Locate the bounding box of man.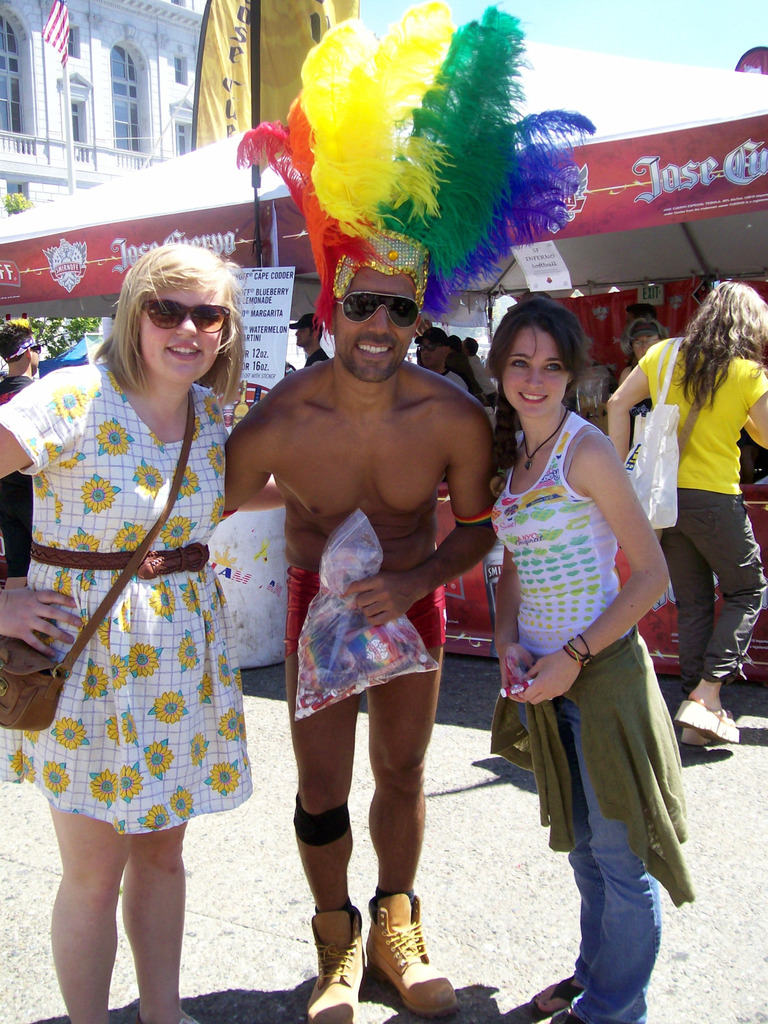
Bounding box: select_region(463, 336, 502, 408).
